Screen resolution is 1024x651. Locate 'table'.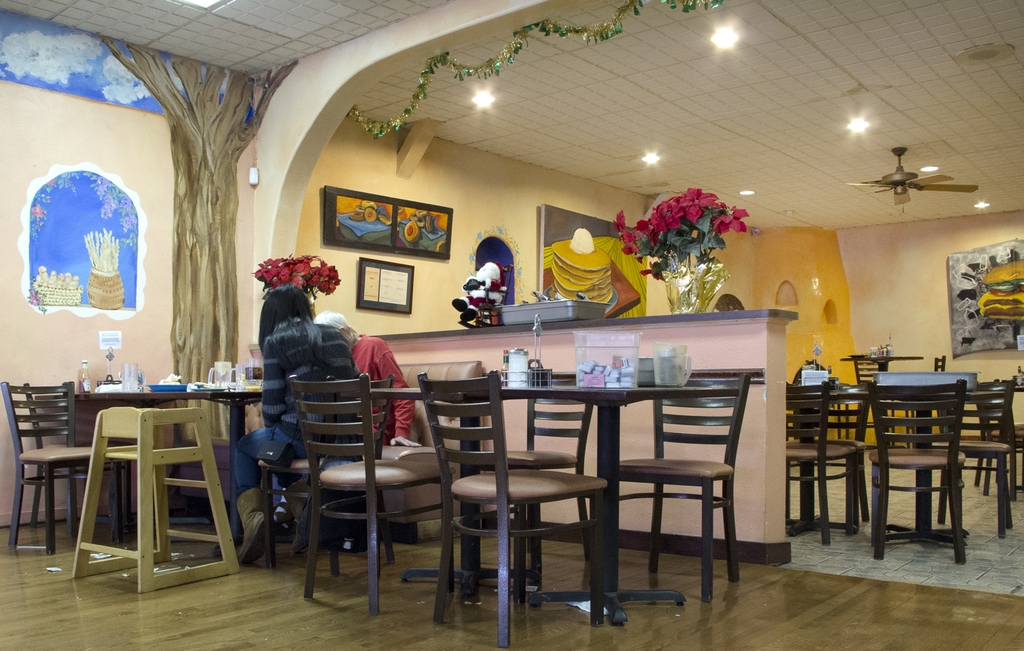
Rect(800, 380, 1019, 554).
